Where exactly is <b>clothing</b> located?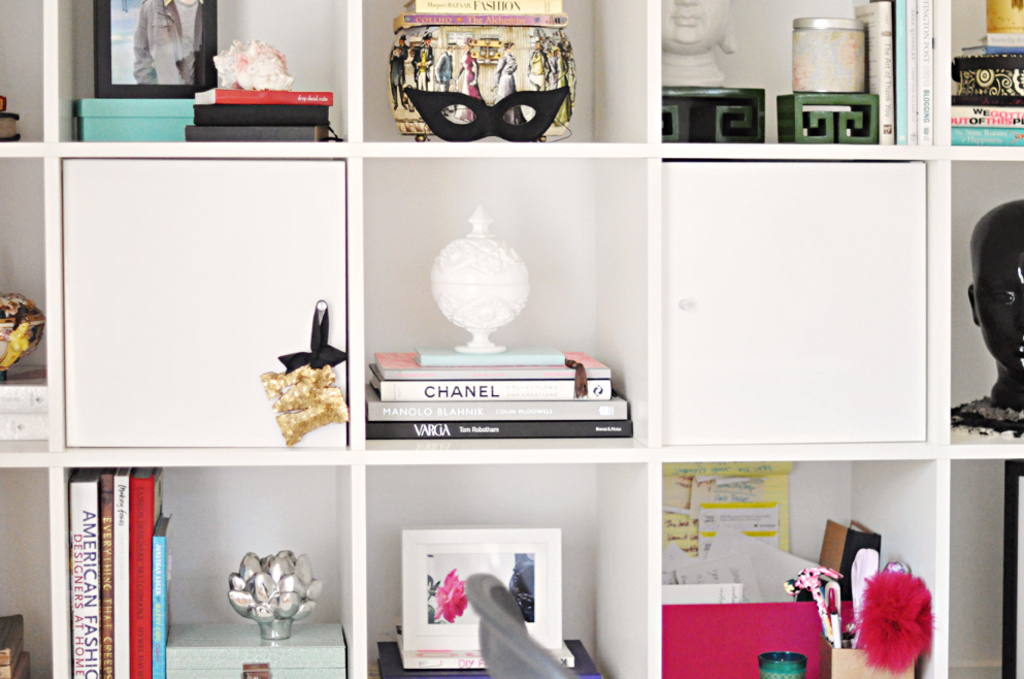
Its bounding box is crop(493, 51, 526, 124).
